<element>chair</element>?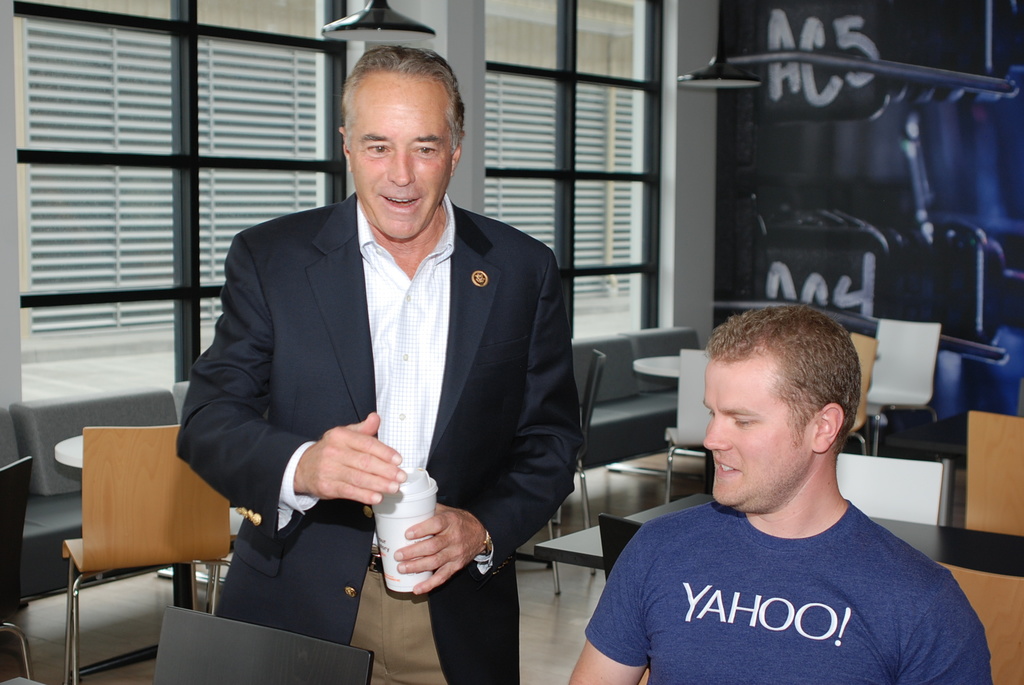
(0,450,37,679)
